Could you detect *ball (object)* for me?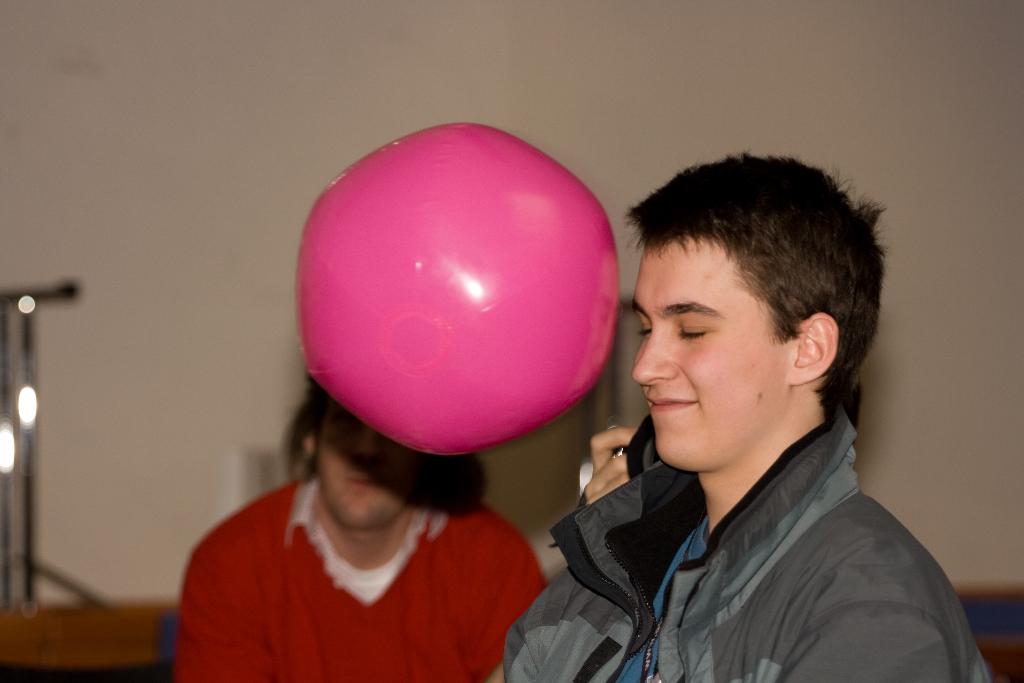
Detection result: (left=293, top=117, right=618, bottom=458).
